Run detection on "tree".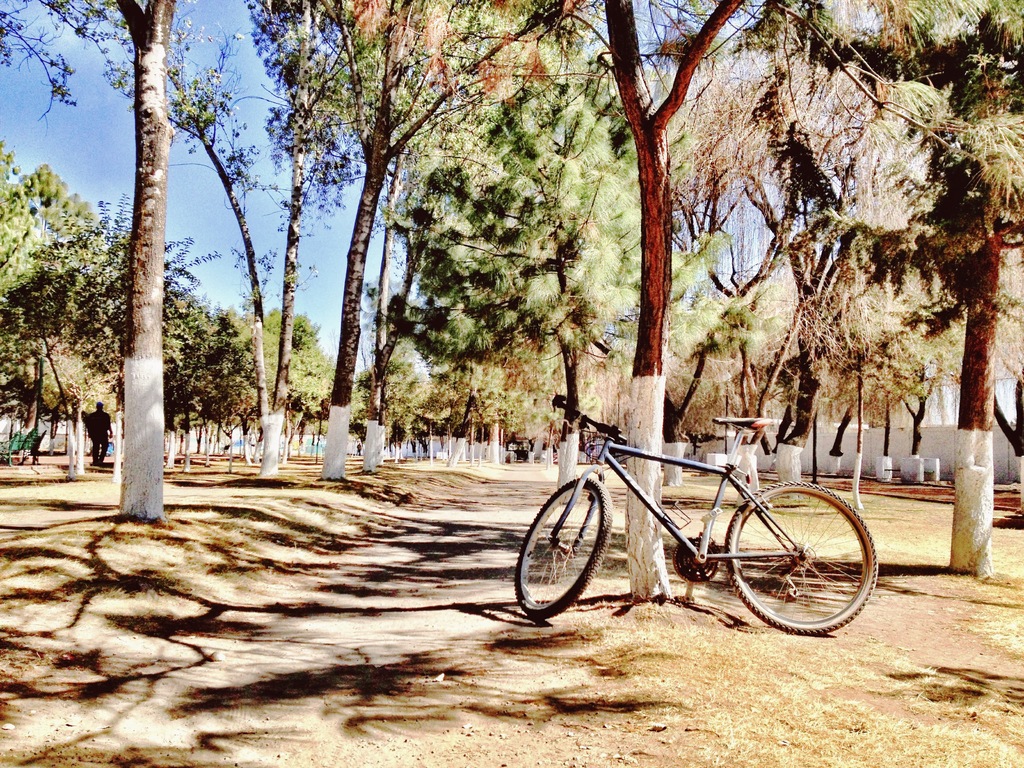
Result: 28:196:113:477.
